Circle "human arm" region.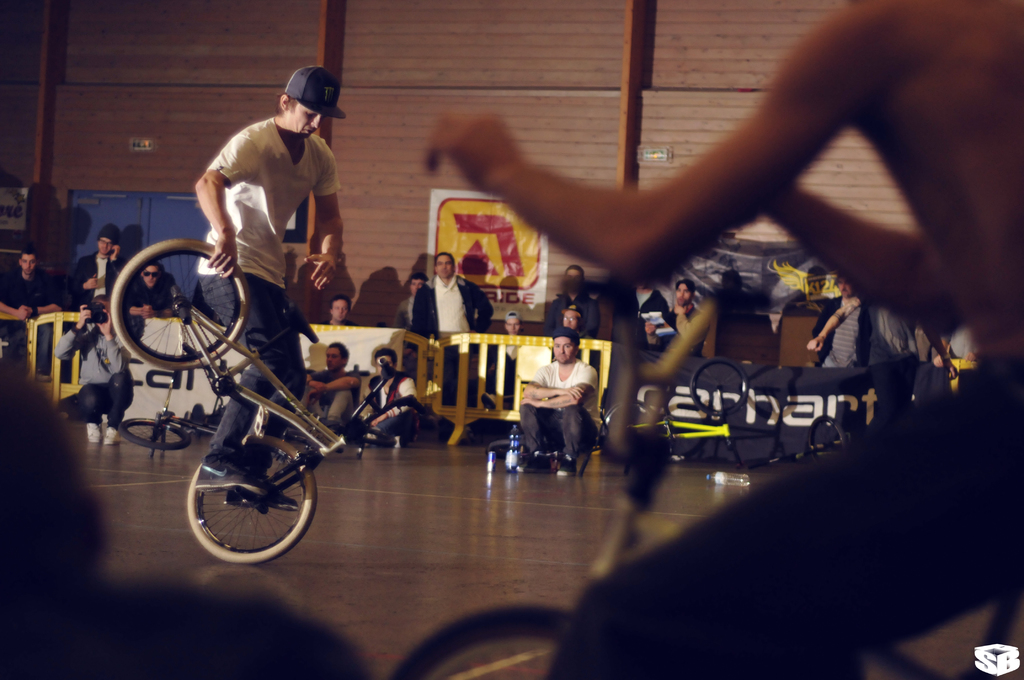
Region: 586/307/602/340.
